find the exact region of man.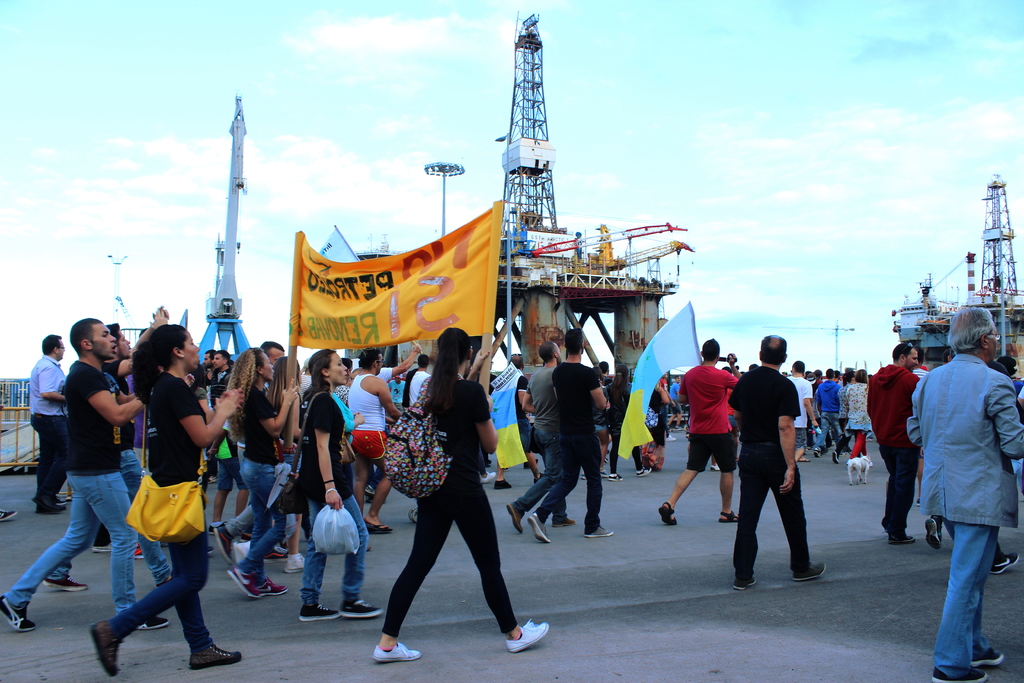
Exact region: pyautogui.locateOnScreen(25, 331, 68, 514).
